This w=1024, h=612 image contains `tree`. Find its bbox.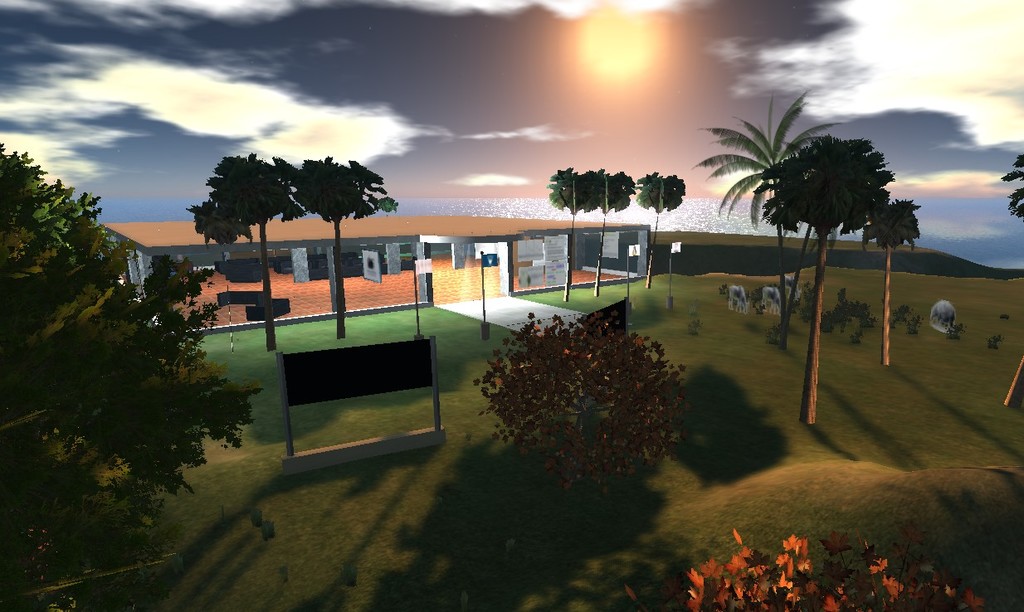
box=[183, 150, 300, 355].
